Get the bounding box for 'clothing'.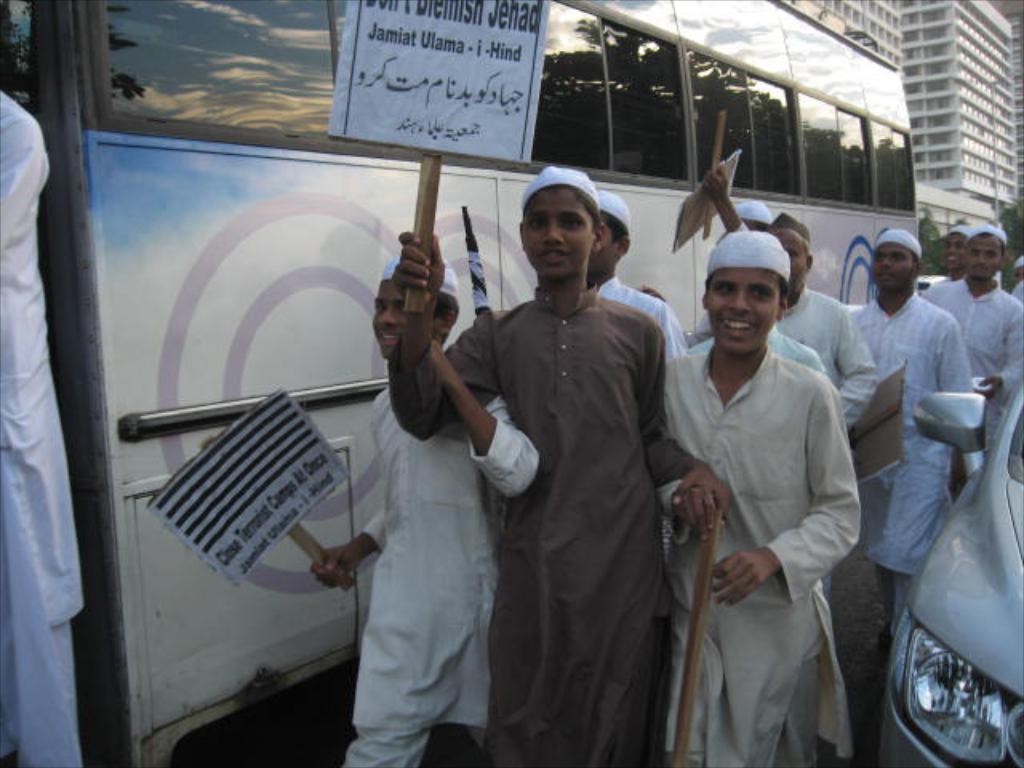
[587, 269, 688, 346].
